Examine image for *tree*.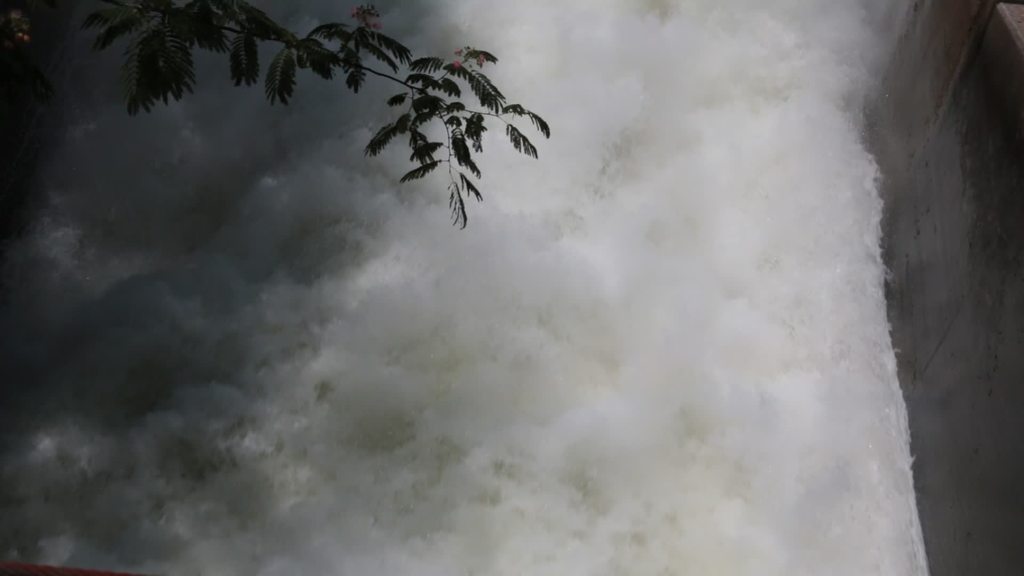
Examination result: (left=81, top=0, right=555, bottom=224).
